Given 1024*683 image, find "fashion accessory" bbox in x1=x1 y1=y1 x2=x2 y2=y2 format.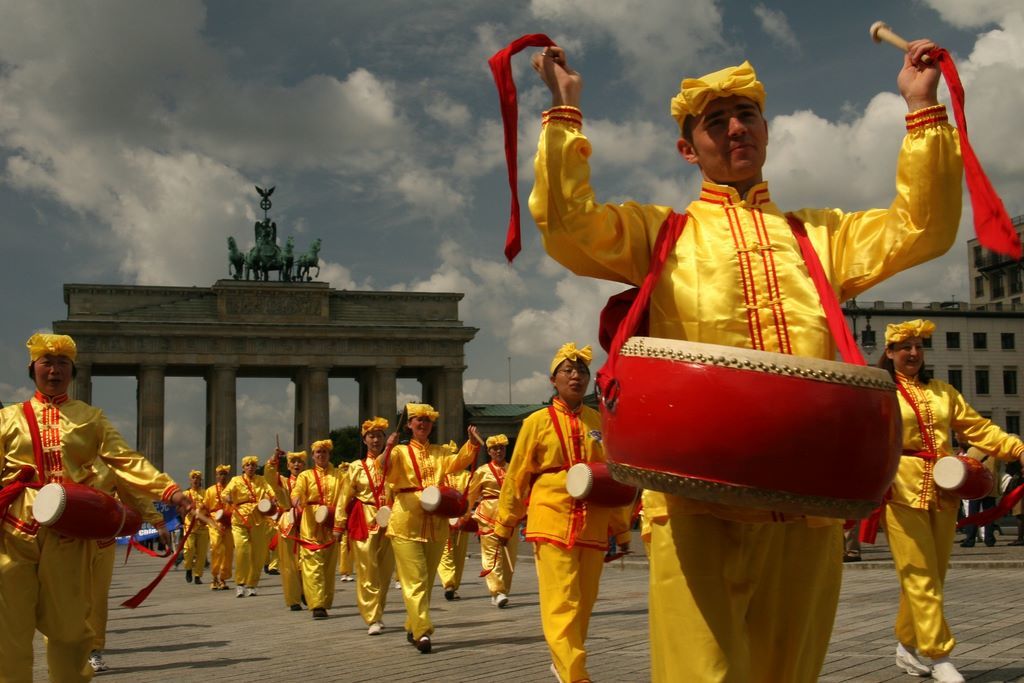
x1=668 y1=62 x2=761 y2=127.
